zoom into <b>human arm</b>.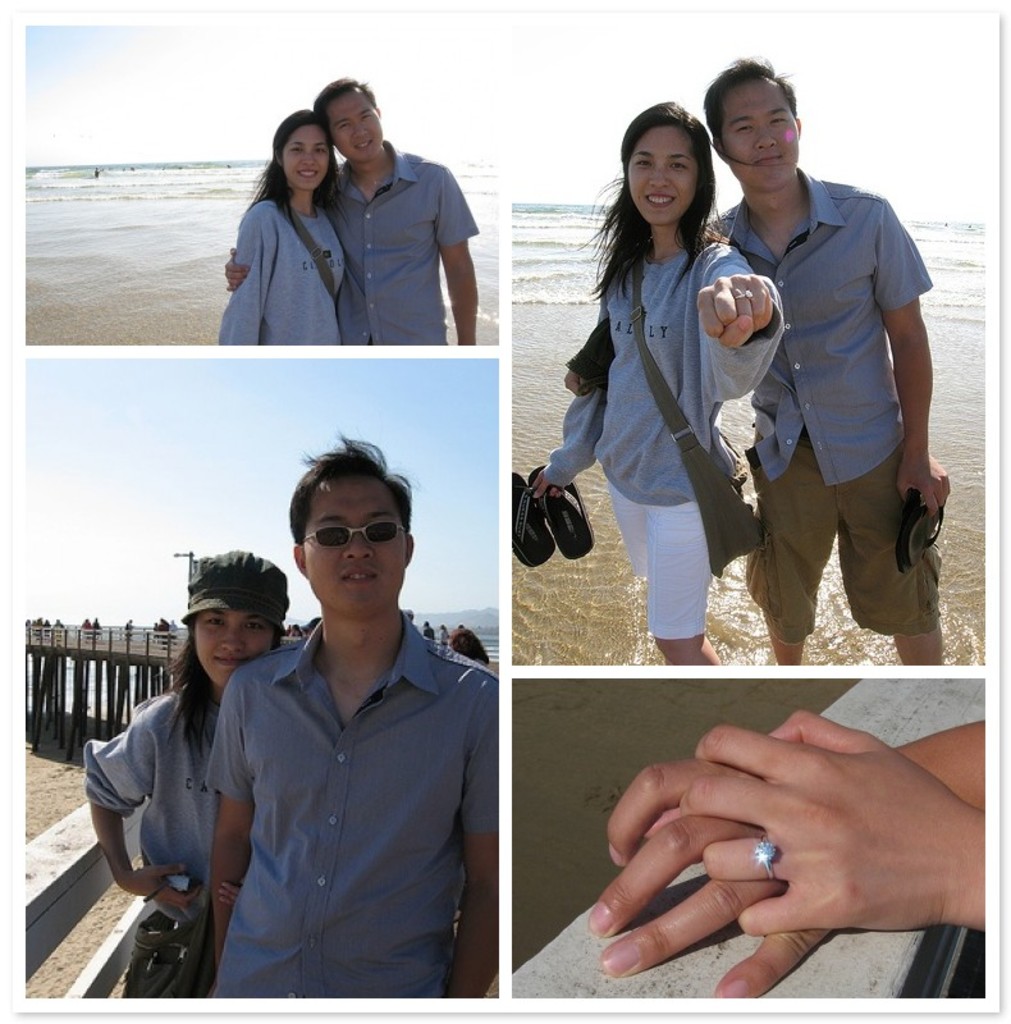
Zoom target: (left=427, top=157, right=481, bottom=348).
